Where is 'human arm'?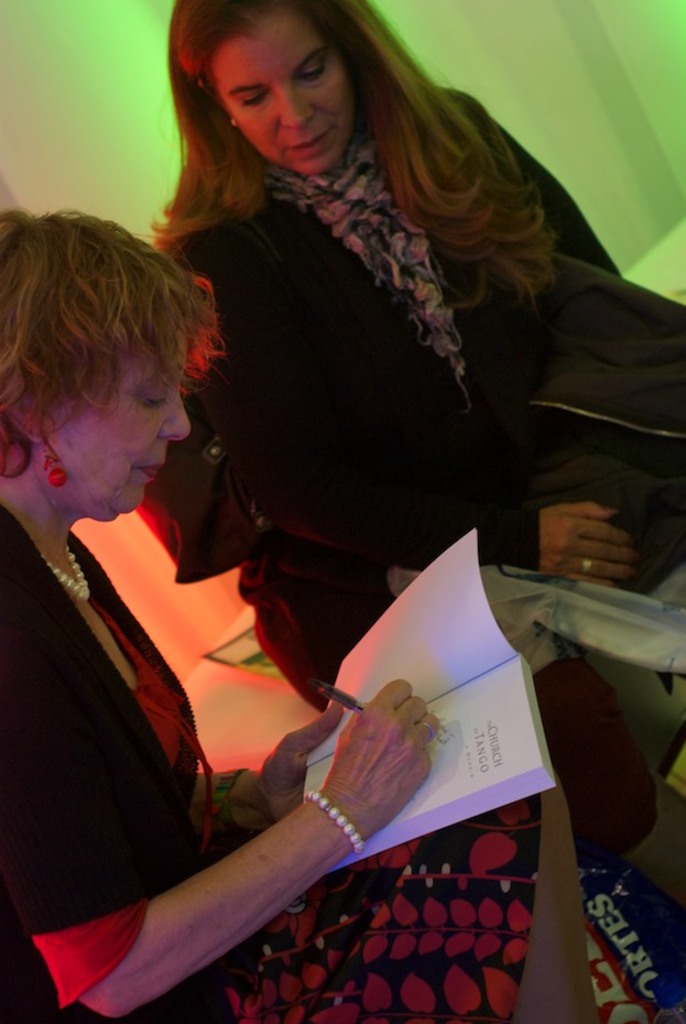
left=184, top=695, right=346, bottom=831.
